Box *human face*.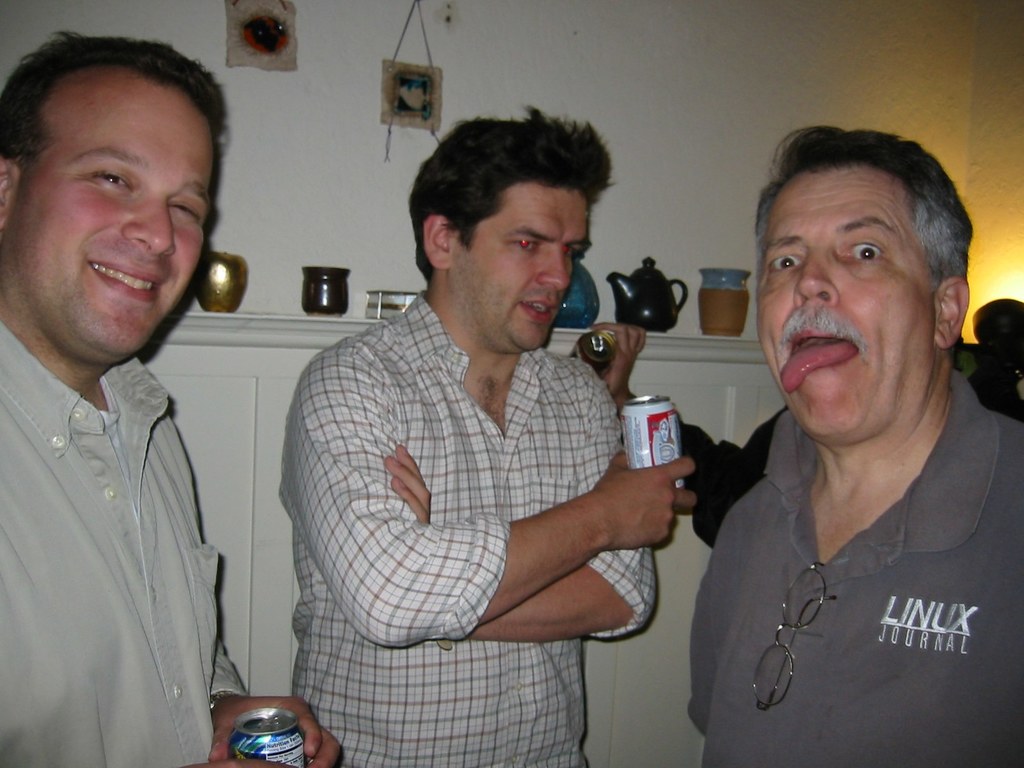
region(753, 171, 930, 440).
